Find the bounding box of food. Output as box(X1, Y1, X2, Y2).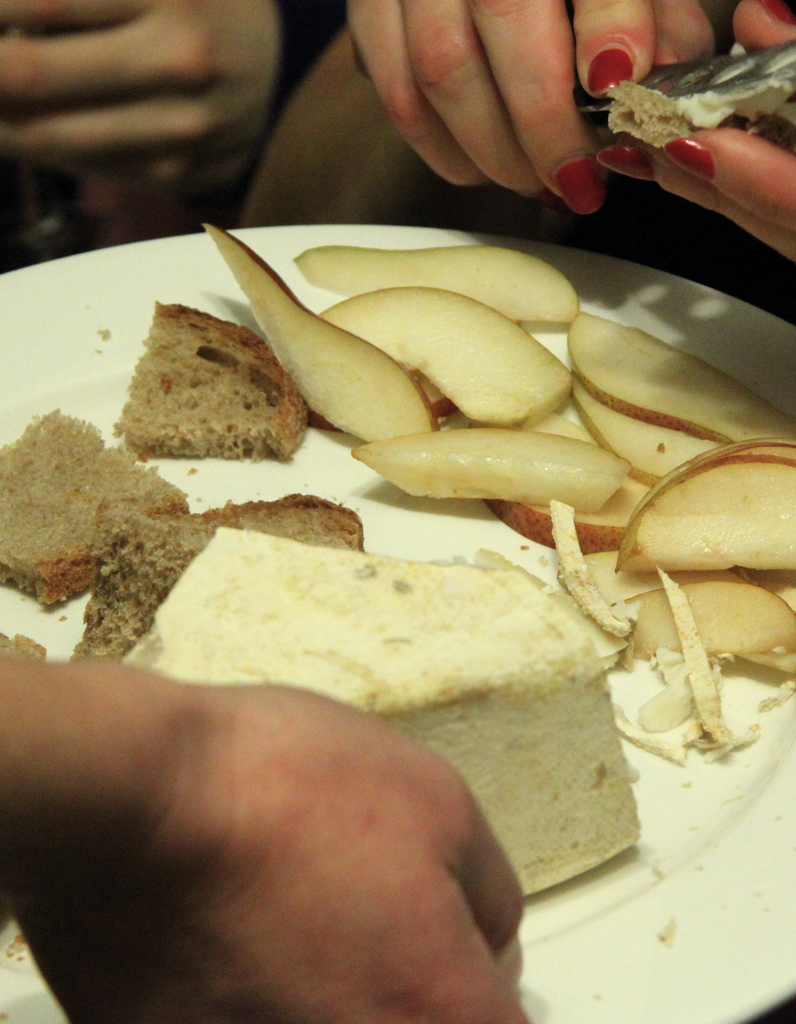
box(72, 497, 366, 662).
